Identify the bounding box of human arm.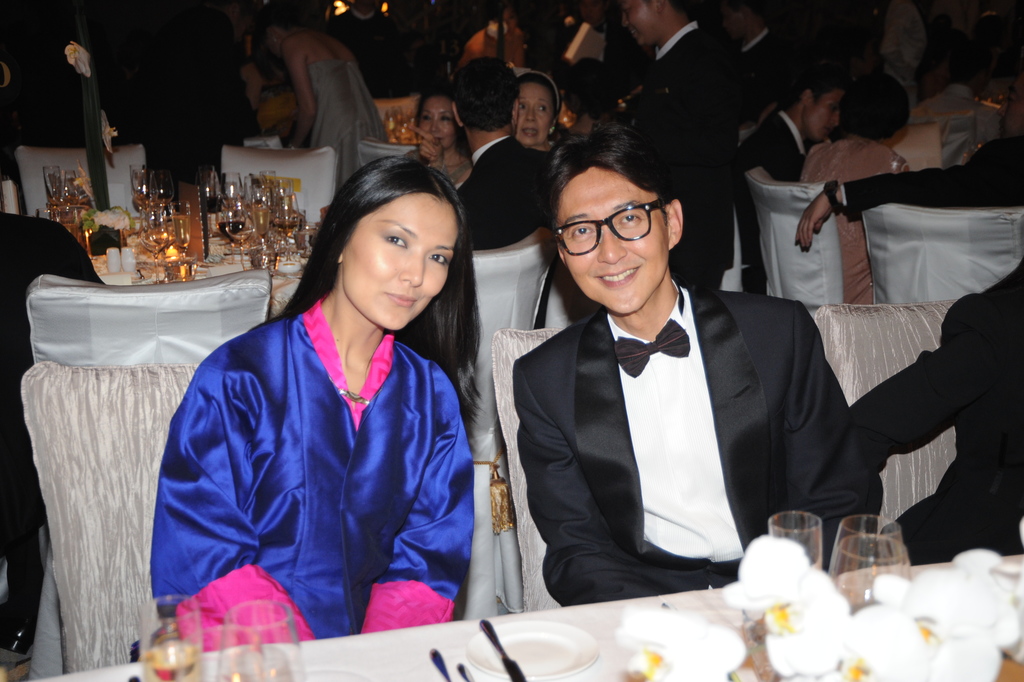
detection(365, 369, 479, 628).
